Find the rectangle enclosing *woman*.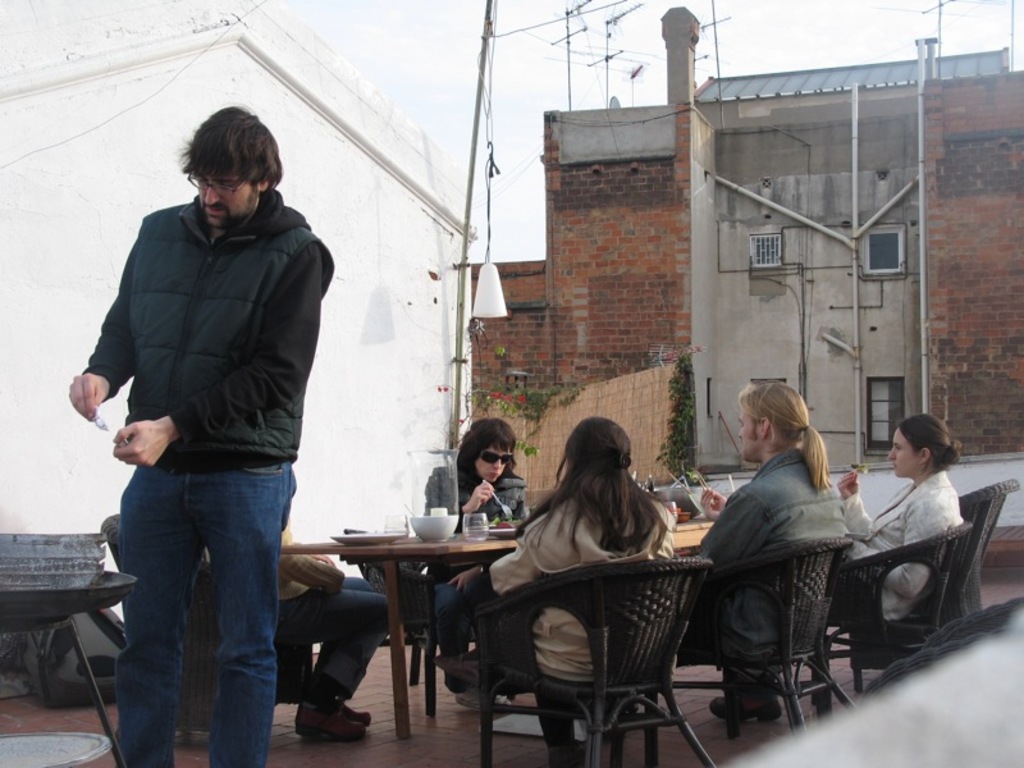
left=833, top=403, right=977, bottom=627.
